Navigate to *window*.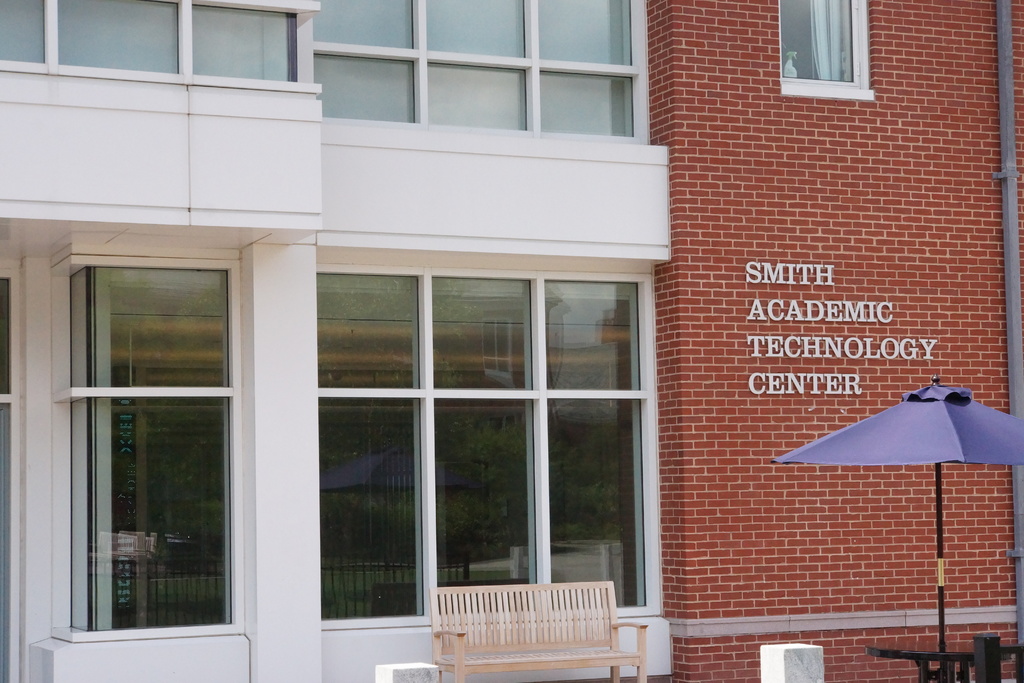
Navigation target: [79,265,231,633].
